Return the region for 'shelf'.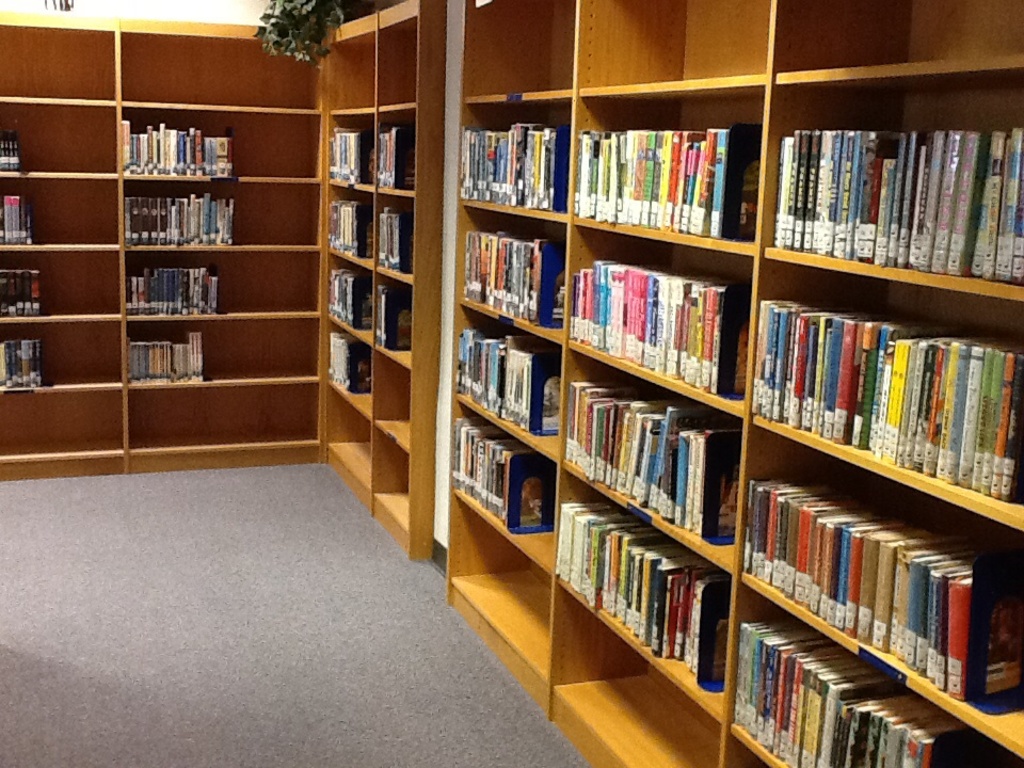
{"left": 451, "top": 402, "right": 558, "bottom": 572}.
